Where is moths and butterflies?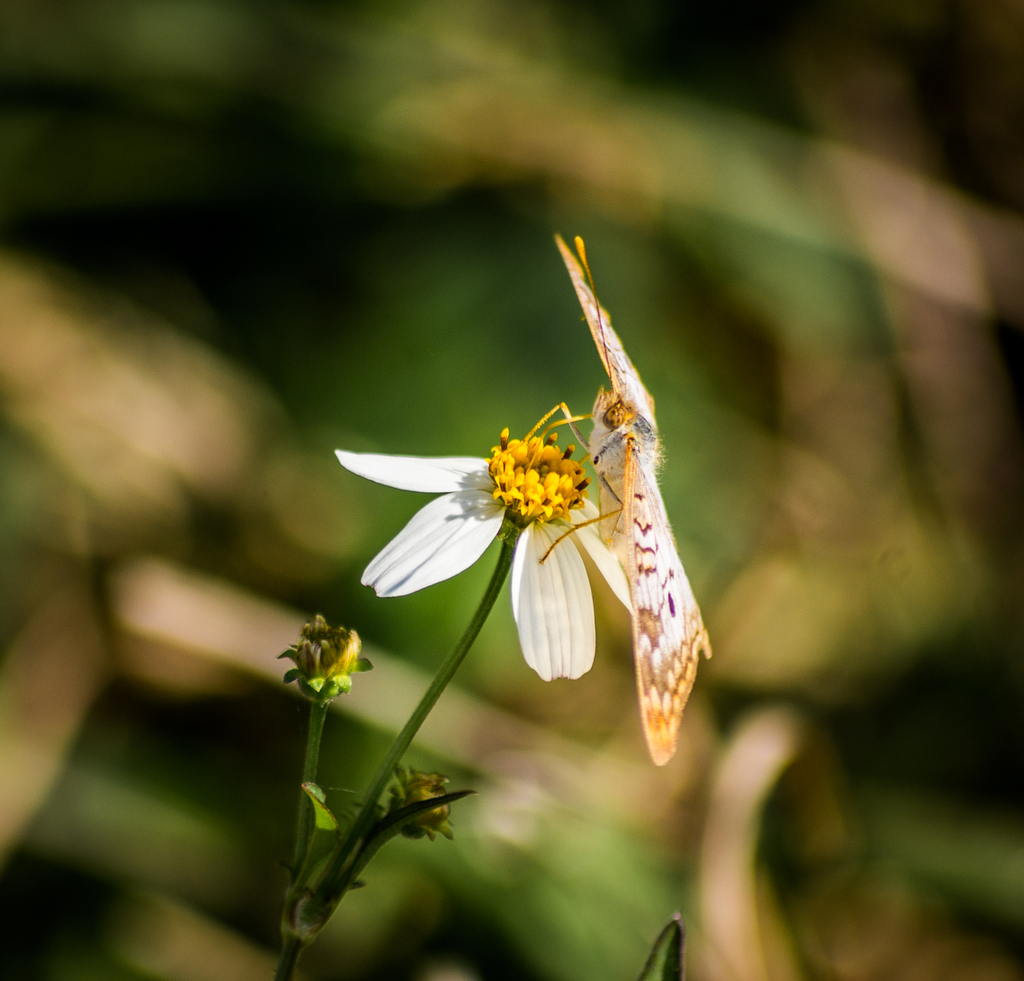
box=[522, 228, 715, 765].
